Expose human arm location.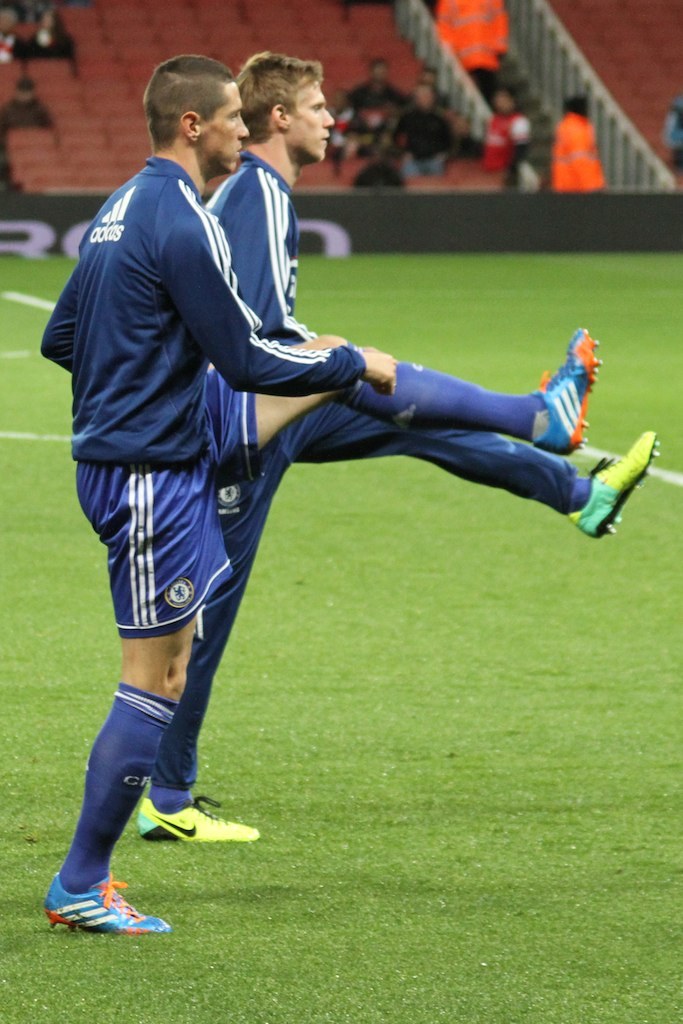
Exposed at [left=160, top=216, right=401, bottom=392].
